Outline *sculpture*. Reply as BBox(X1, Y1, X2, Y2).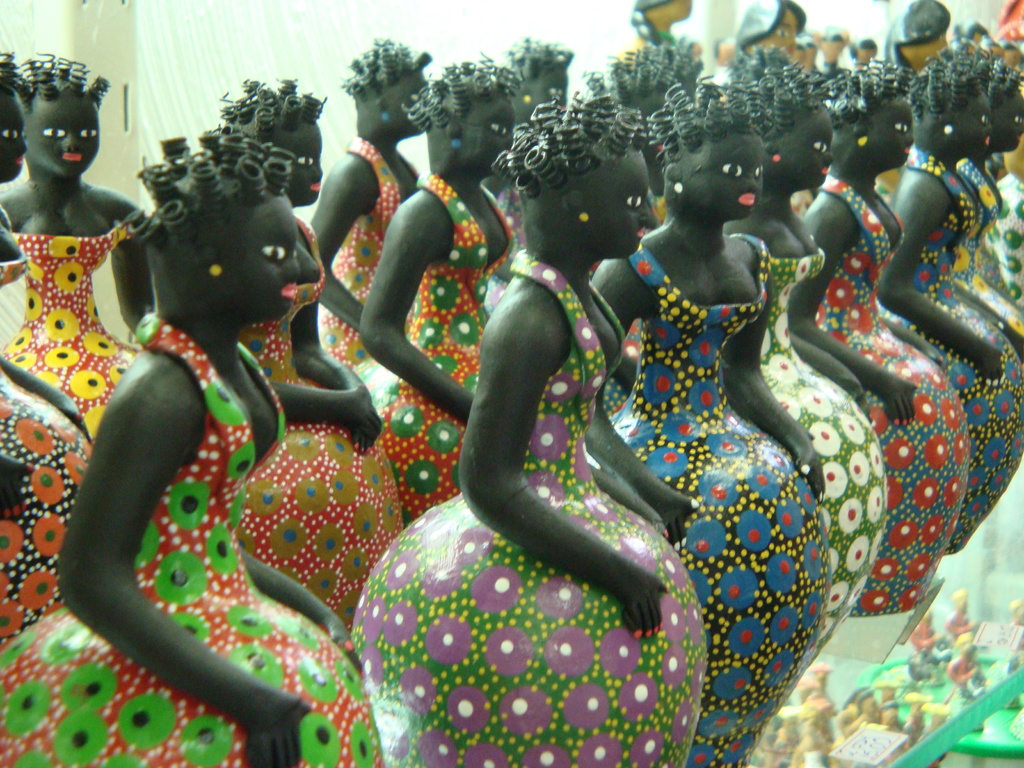
BBox(353, 92, 710, 767).
